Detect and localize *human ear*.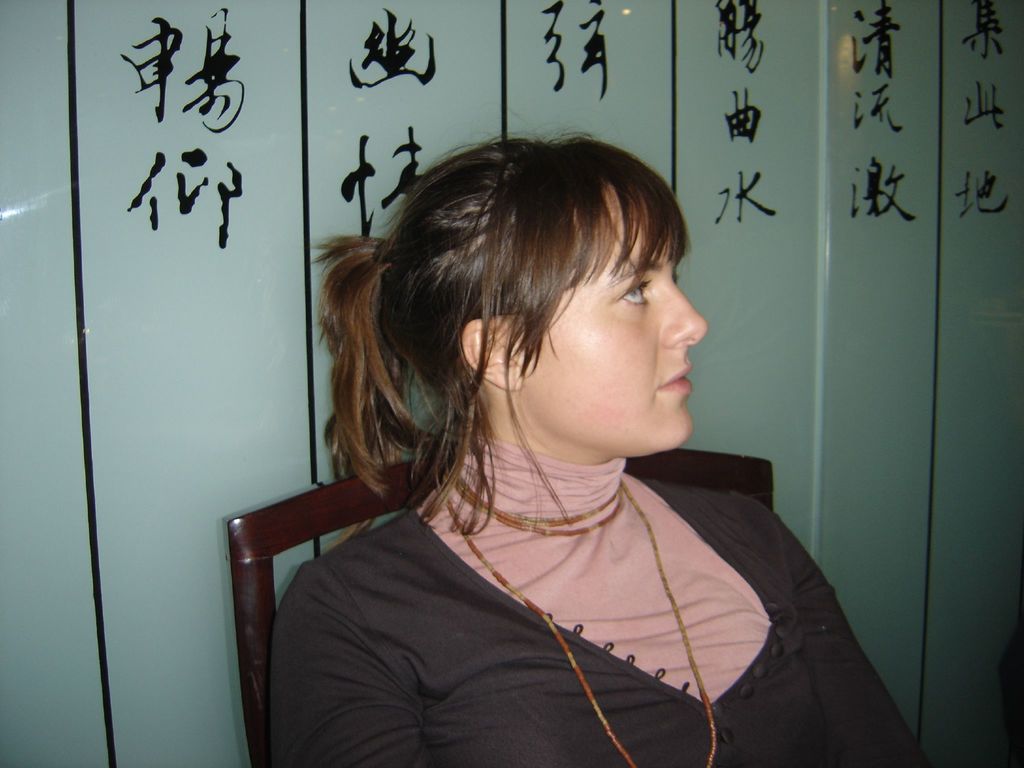
Localized at BBox(460, 319, 516, 390).
